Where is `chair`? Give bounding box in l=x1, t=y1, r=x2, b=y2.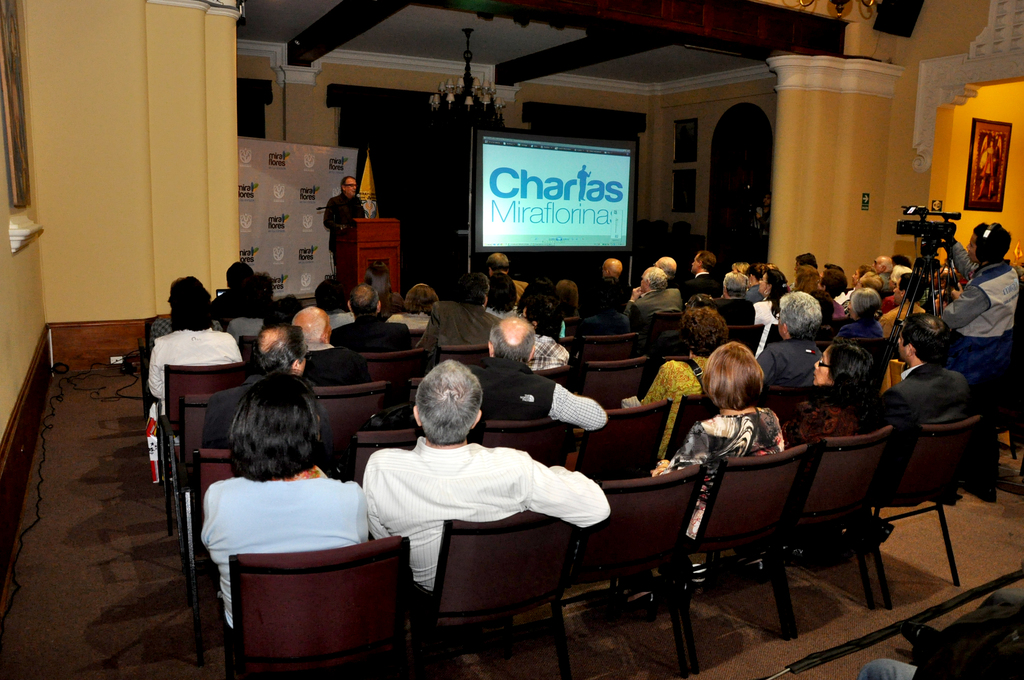
l=556, t=336, r=572, b=352.
